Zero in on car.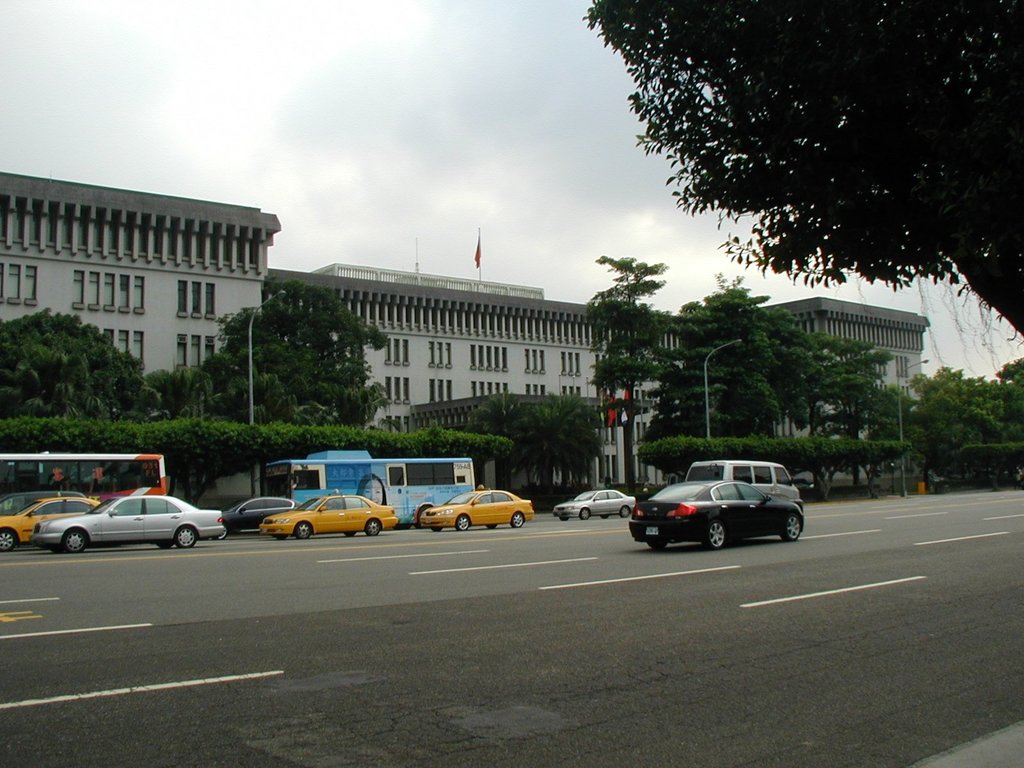
Zeroed in: bbox=(417, 488, 536, 533).
